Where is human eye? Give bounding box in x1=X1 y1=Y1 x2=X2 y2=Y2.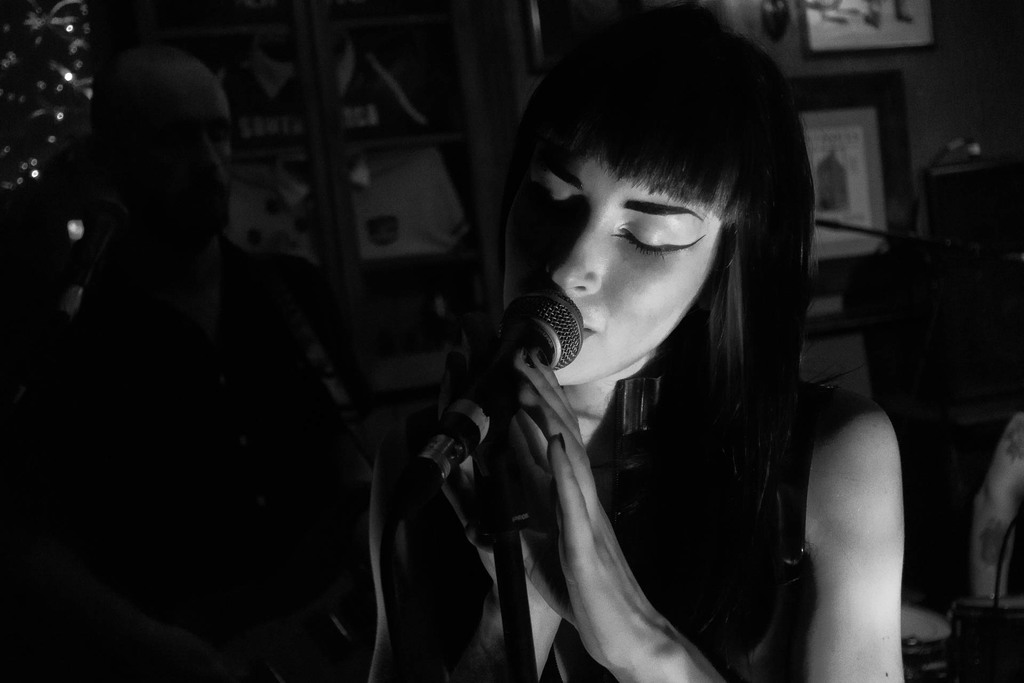
x1=605 y1=192 x2=705 y2=252.
